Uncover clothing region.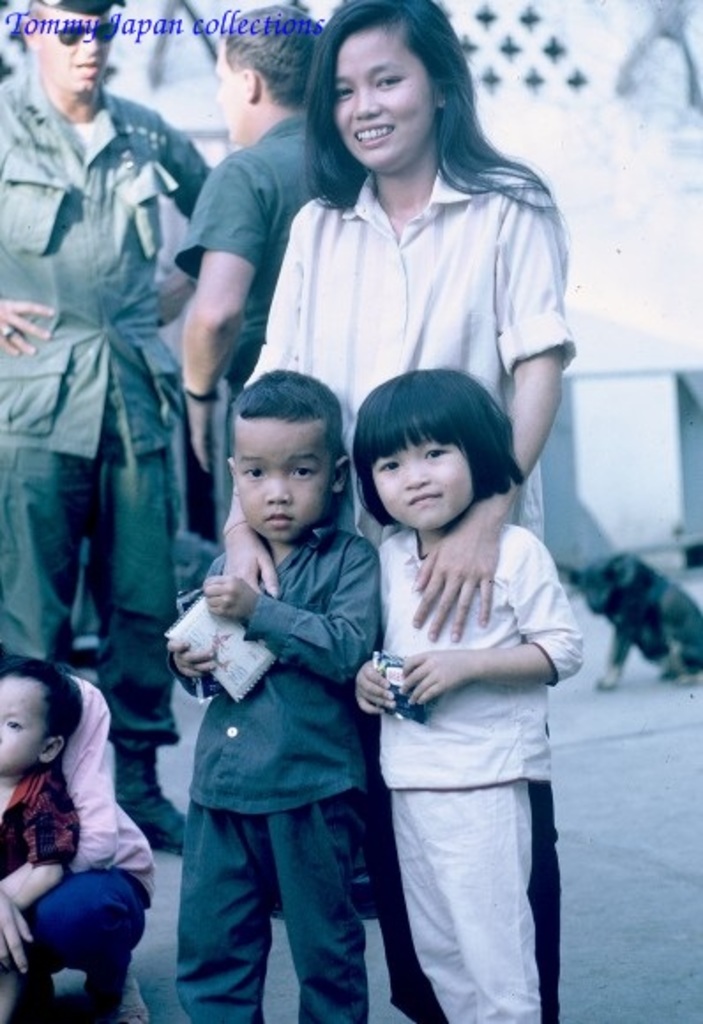
Uncovered: [246, 136, 581, 1022].
